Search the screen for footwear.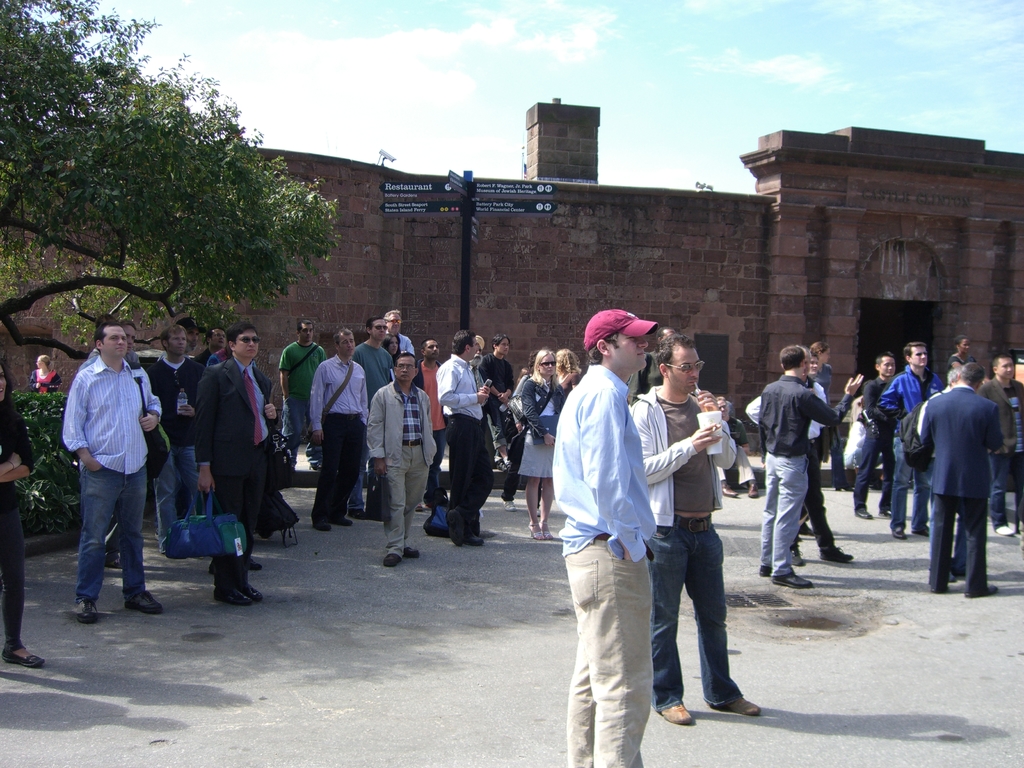
Found at rect(76, 598, 98, 625).
